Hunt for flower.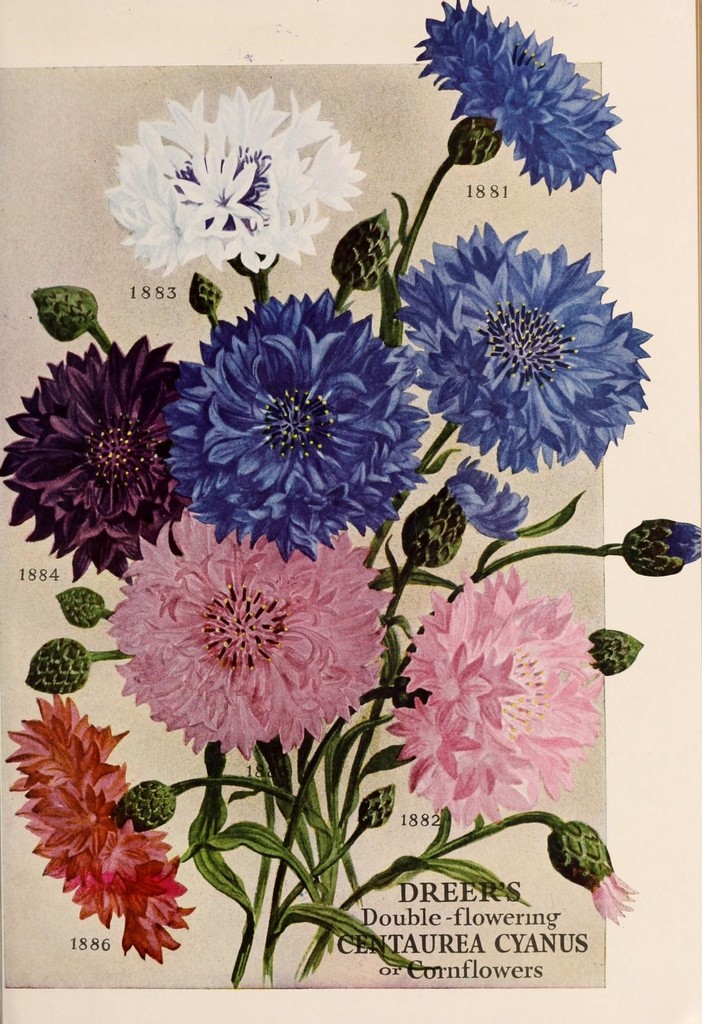
Hunted down at bbox=[2, 686, 193, 968].
